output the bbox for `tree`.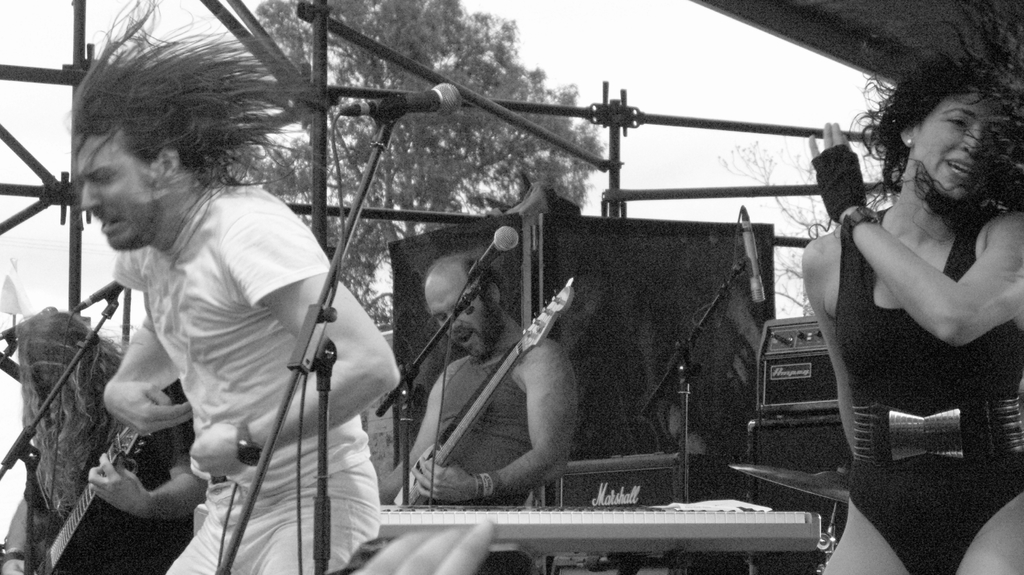
Rect(214, 0, 629, 353).
